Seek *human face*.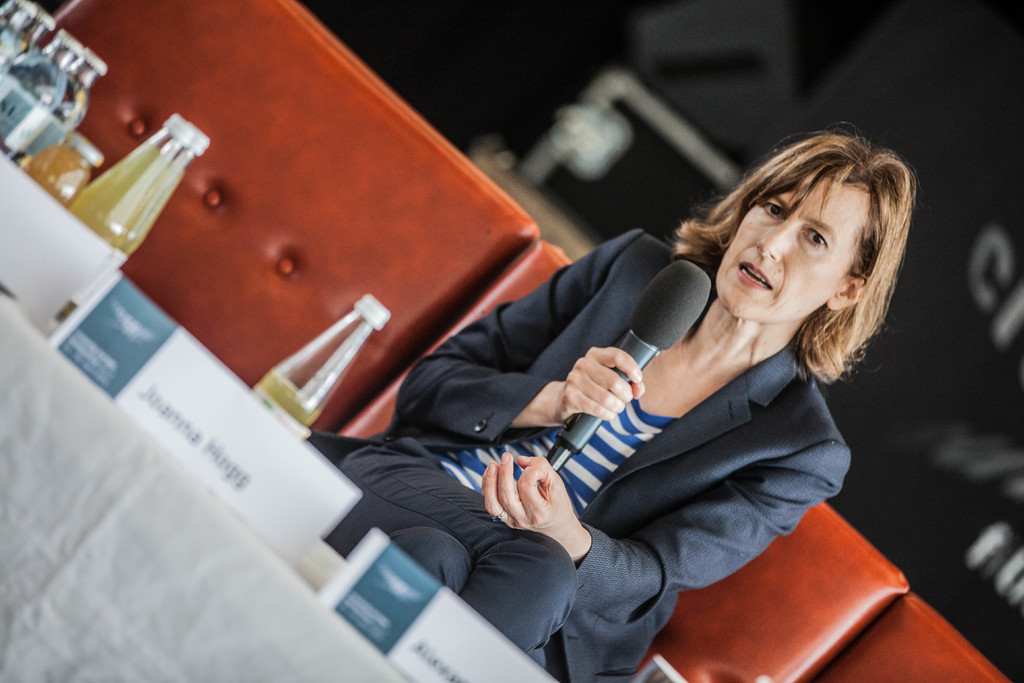
[712,177,866,321].
